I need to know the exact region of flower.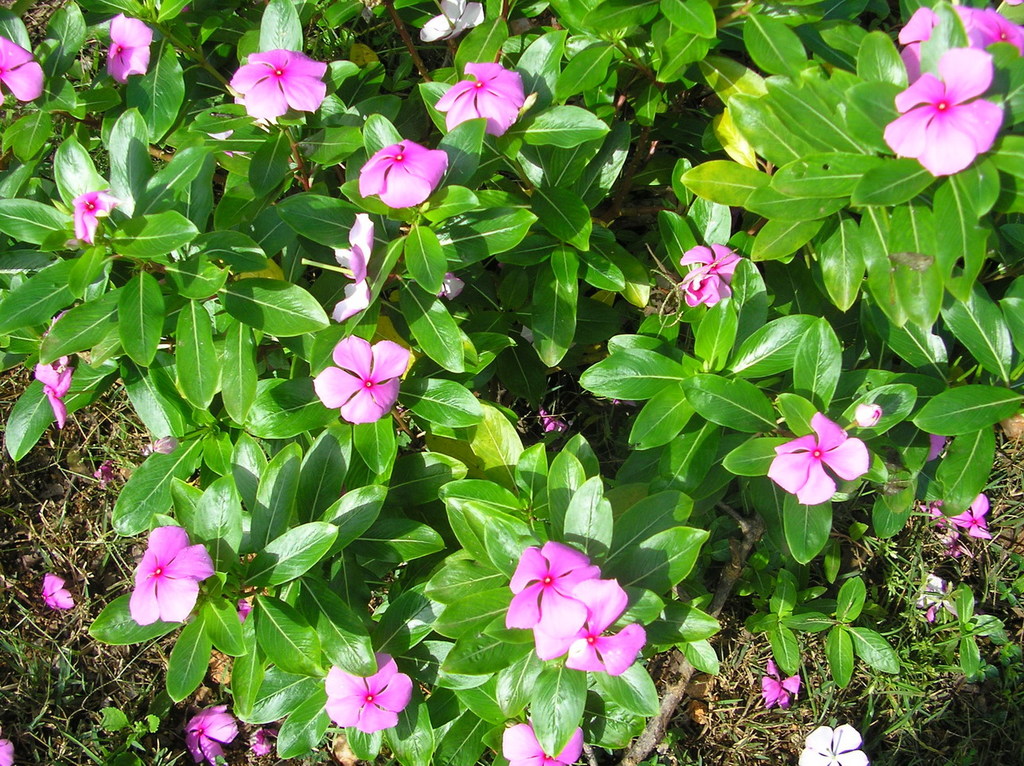
Region: <bbox>769, 409, 871, 510</bbox>.
